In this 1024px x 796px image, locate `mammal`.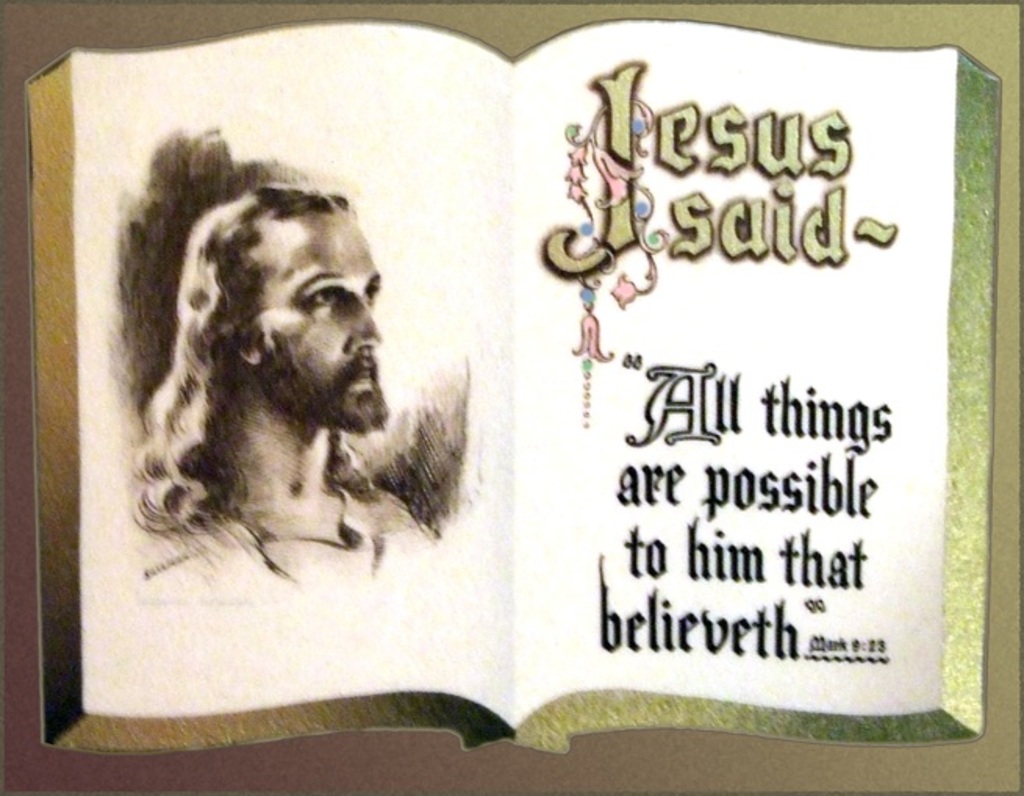
Bounding box: left=108, top=163, right=447, bottom=555.
